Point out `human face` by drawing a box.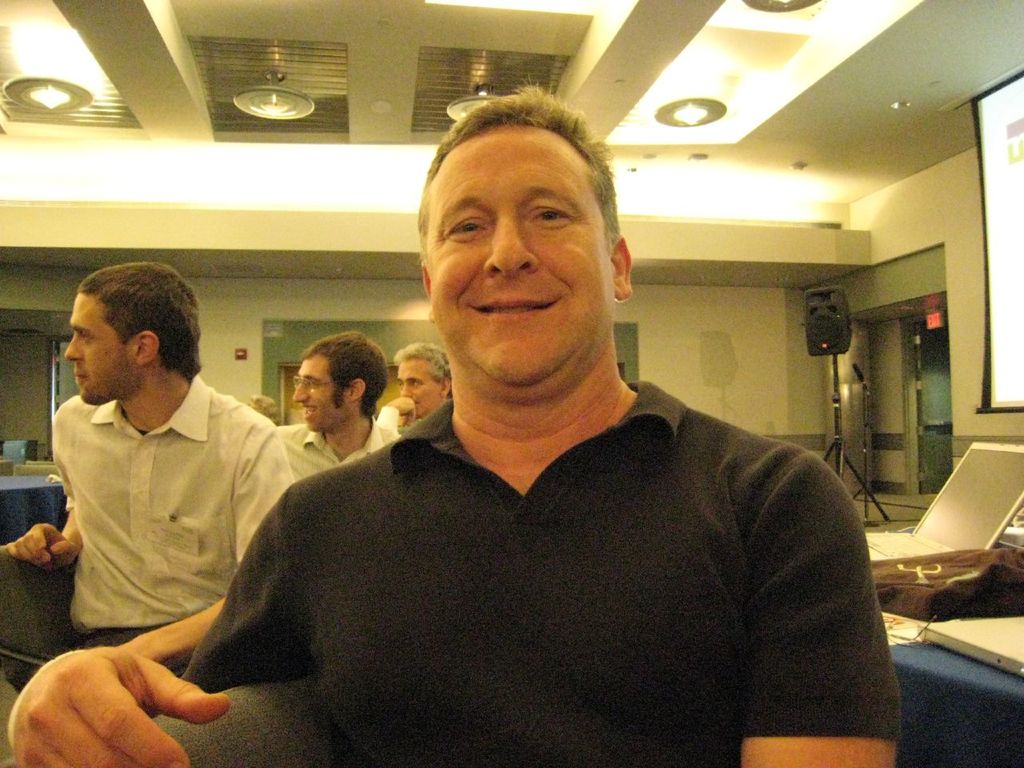
66, 294, 138, 404.
